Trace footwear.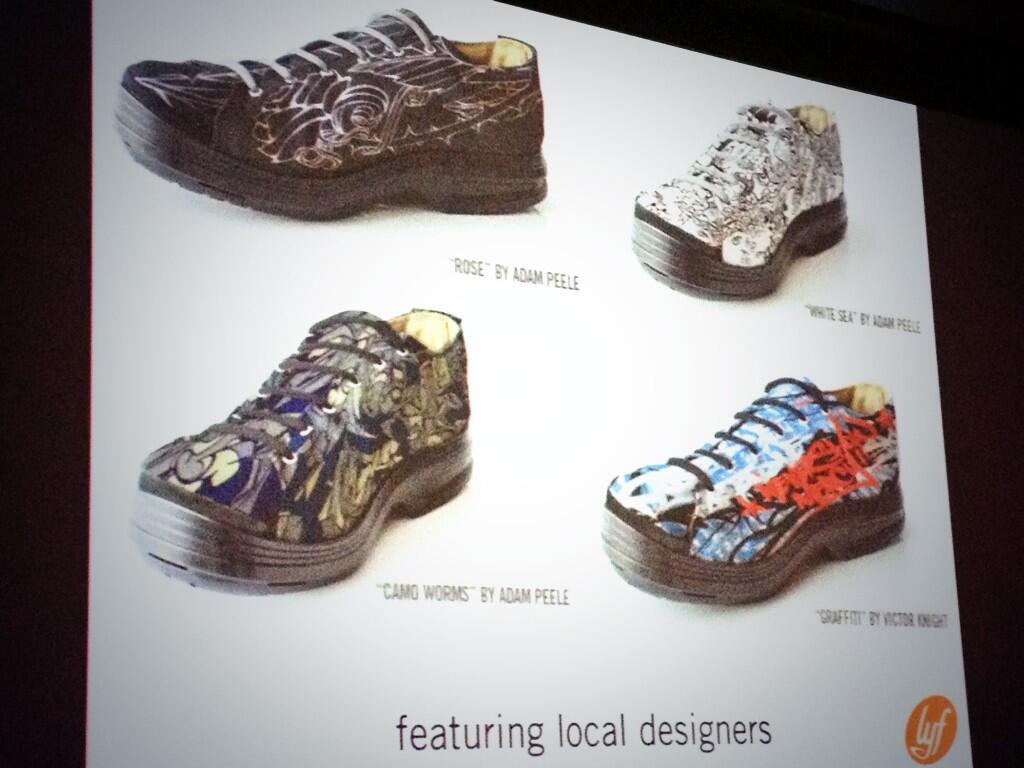
Traced to bbox=[105, 30, 550, 216].
